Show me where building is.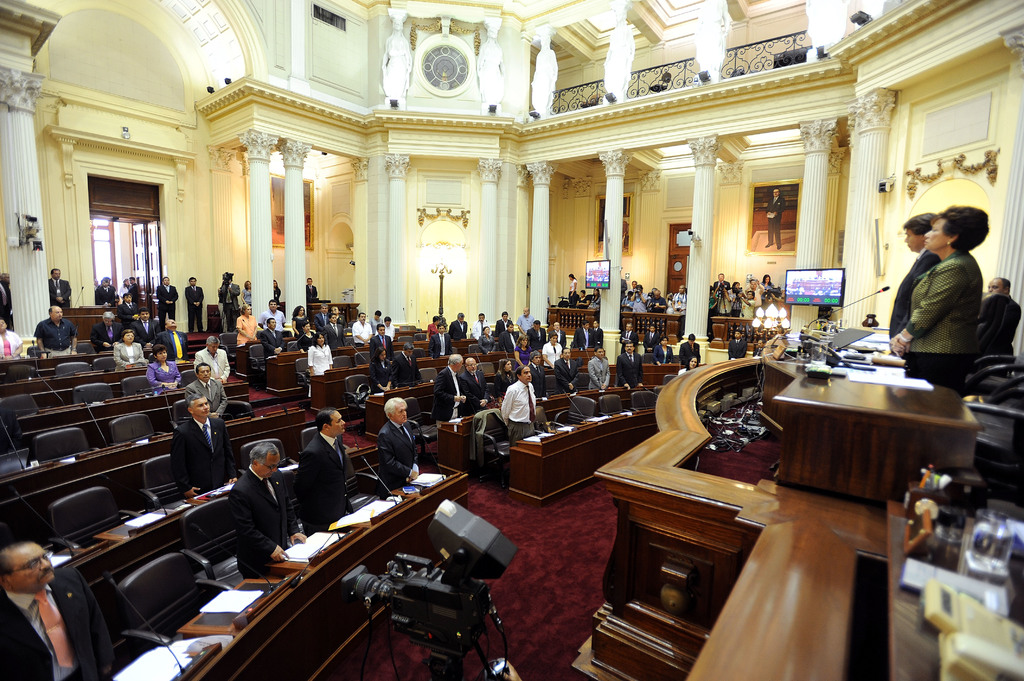
building is at (0, 0, 1023, 680).
